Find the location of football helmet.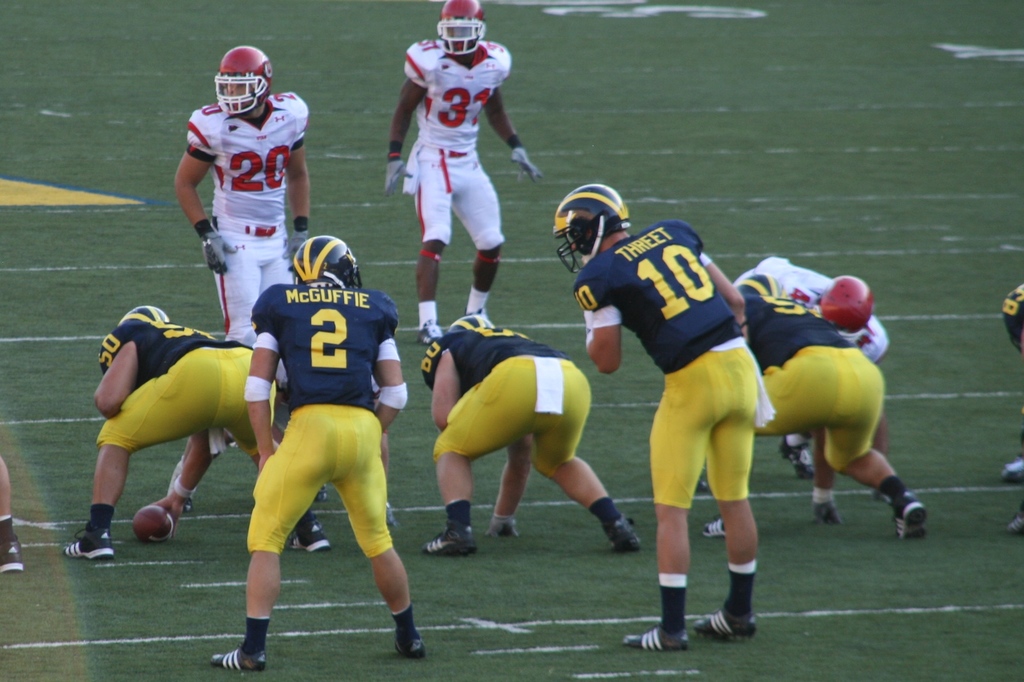
Location: bbox=(291, 234, 368, 291).
